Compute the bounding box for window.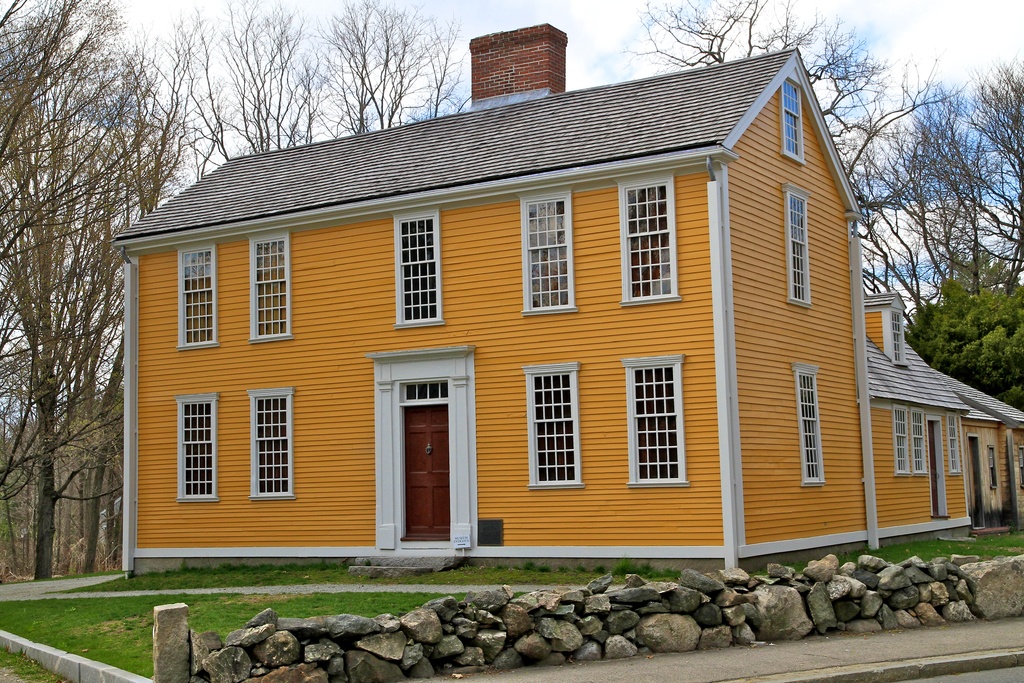
x1=250, y1=229, x2=289, y2=342.
